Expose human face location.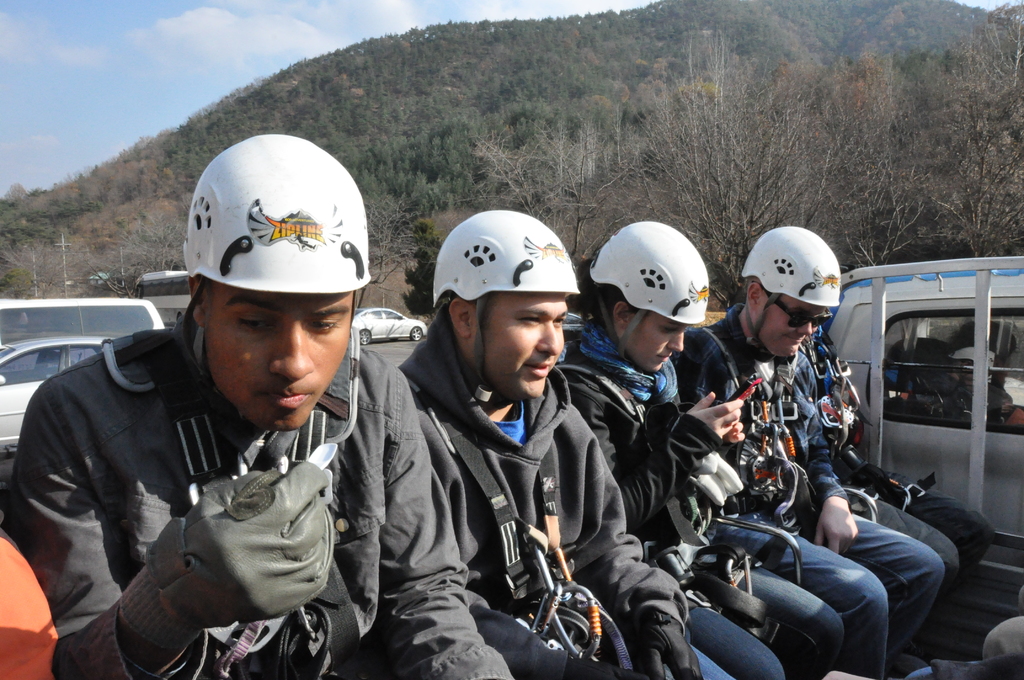
Exposed at [630, 314, 695, 376].
